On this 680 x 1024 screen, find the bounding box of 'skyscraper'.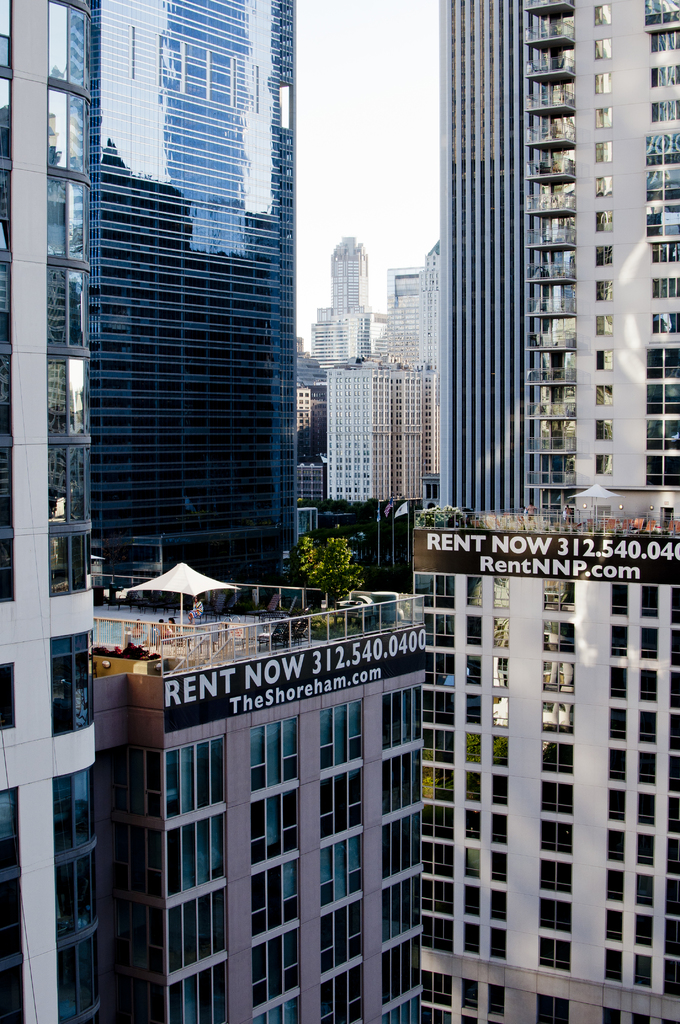
Bounding box: (x1=328, y1=369, x2=389, y2=505).
